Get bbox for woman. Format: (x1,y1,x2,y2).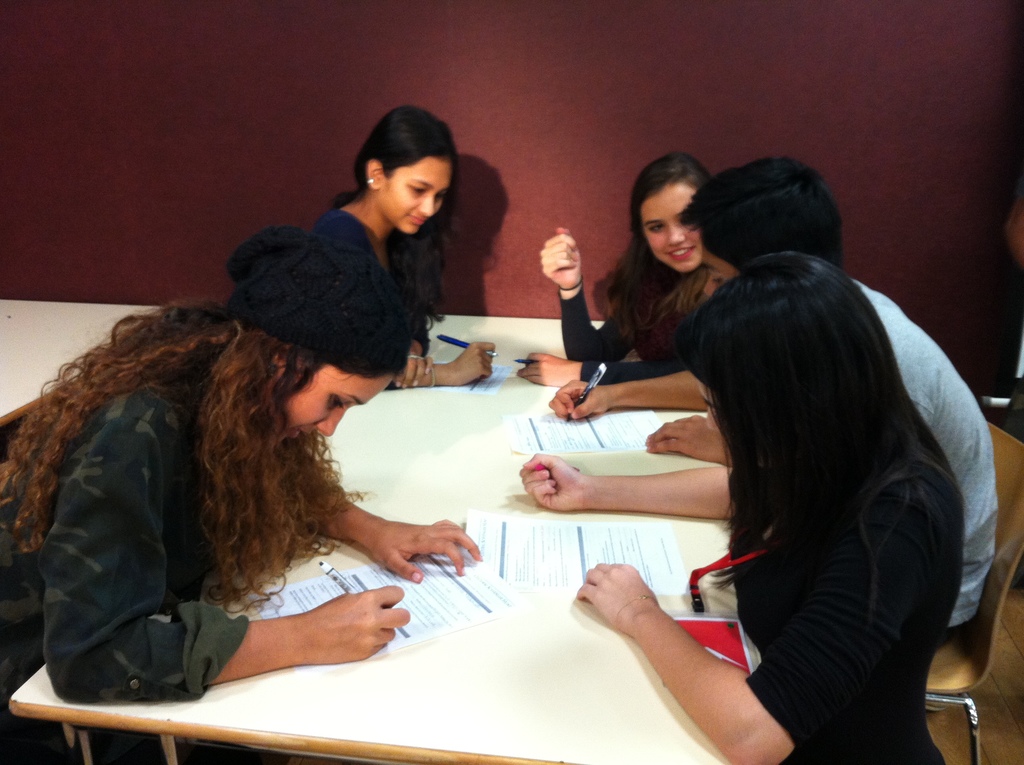
(1,223,483,764).
